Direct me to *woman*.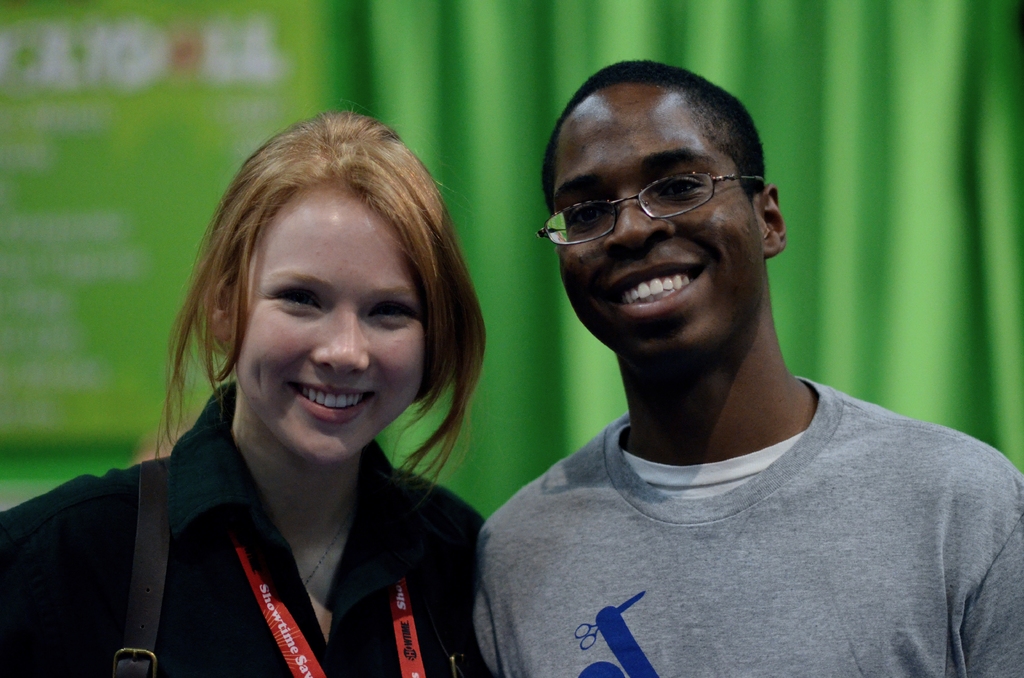
Direction: select_region(55, 122, 484, 665).
